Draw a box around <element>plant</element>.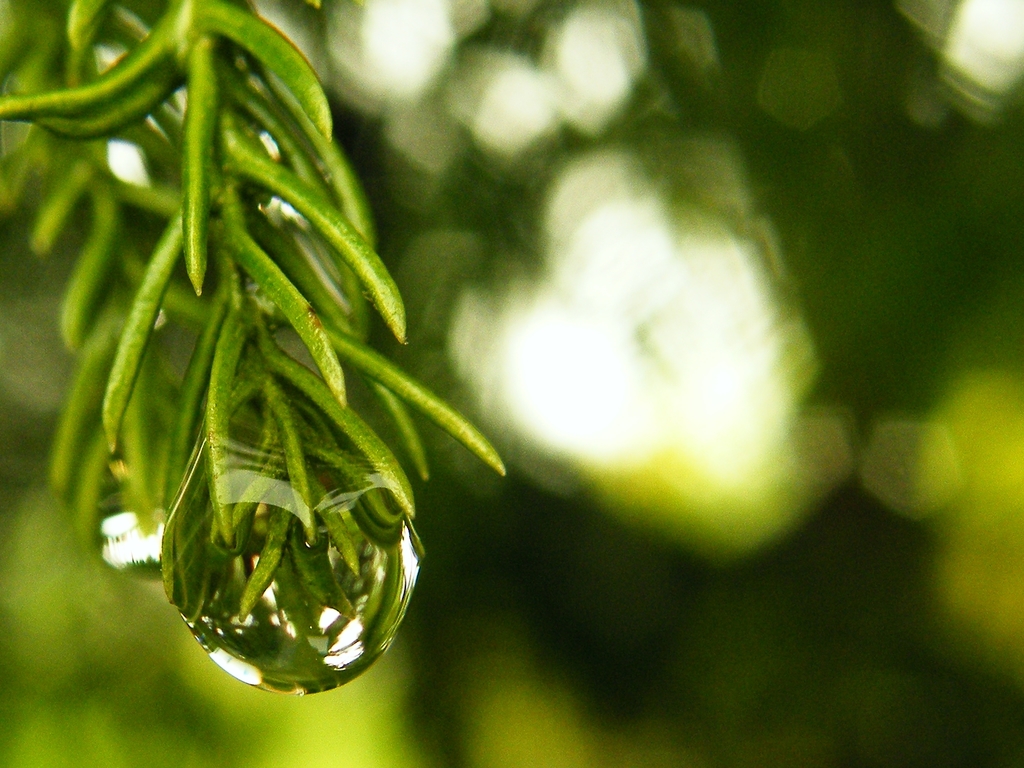
x1=0, y1=0, x2=509, y2=698.
